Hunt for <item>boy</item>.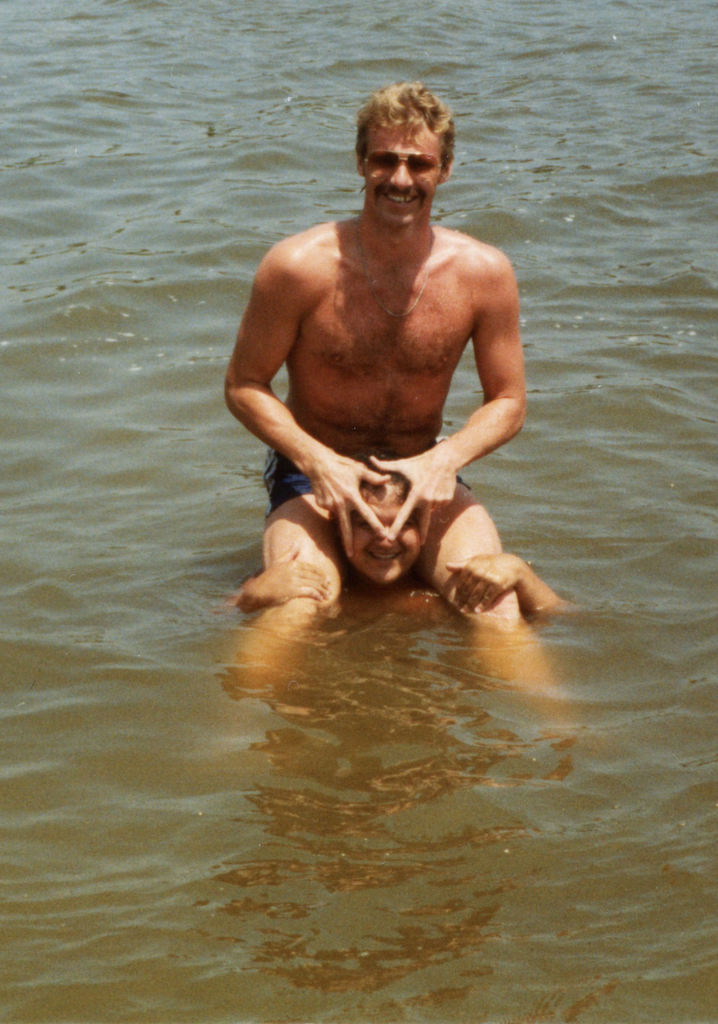
Hunted down at x1=181 y1=91 x2=582 y2=698.
